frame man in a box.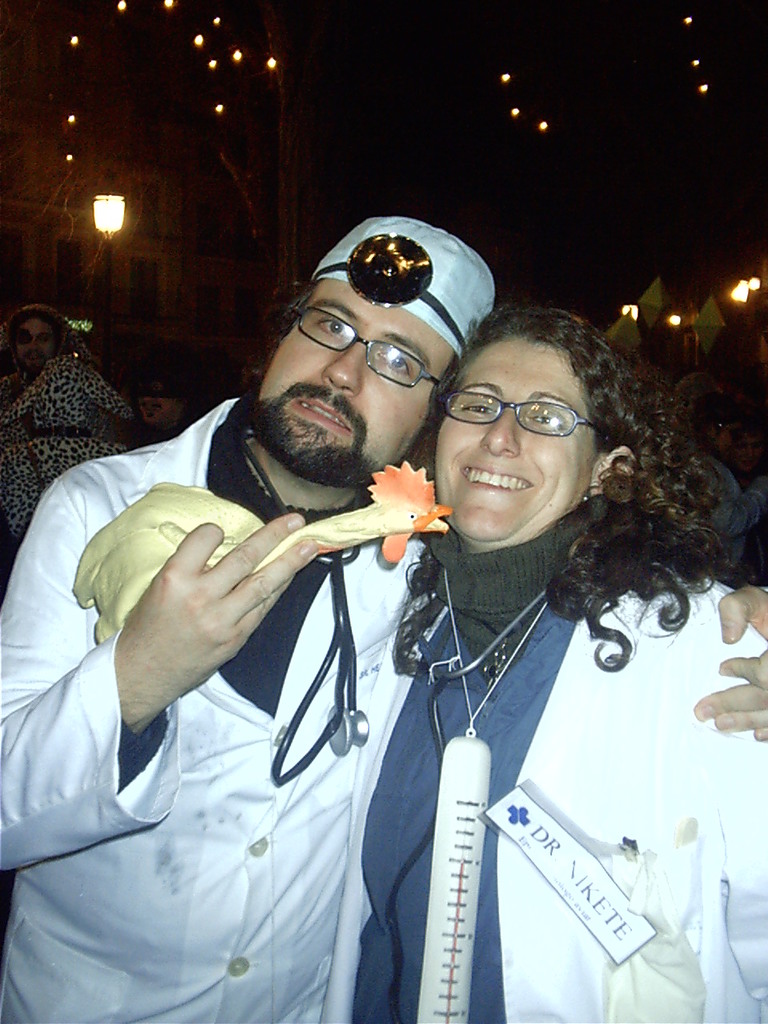
(left=0, top=304, right=99, bottom=403).
